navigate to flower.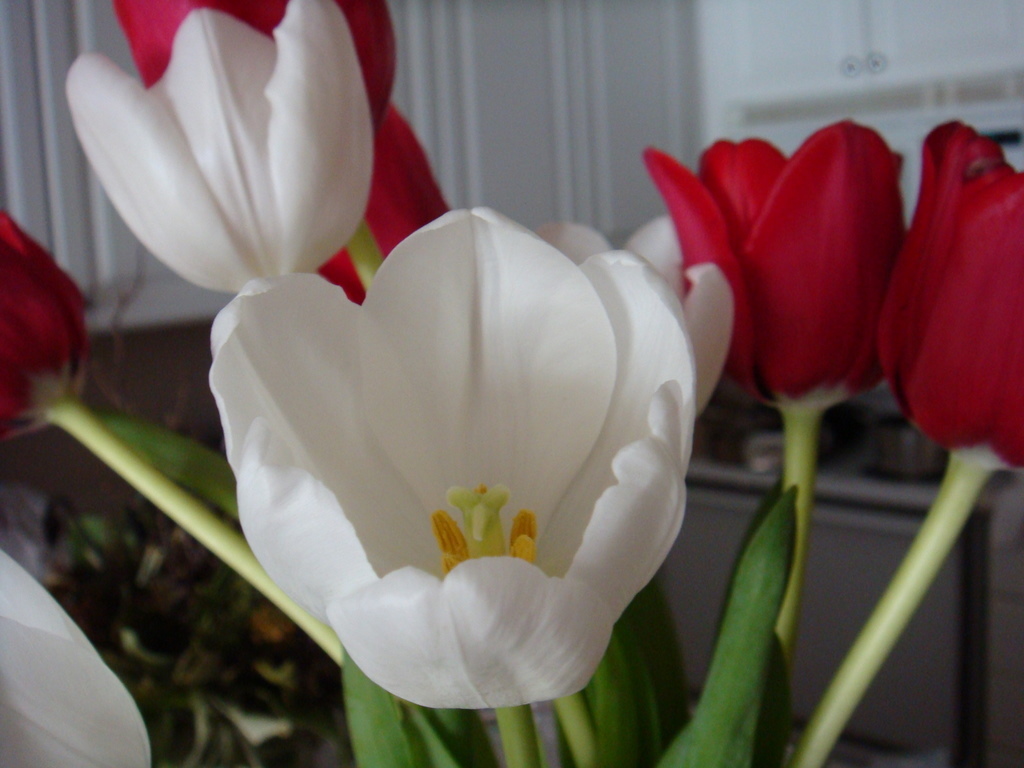
Navigation target: (x1=66, y1=0, x2=373, y2=298).
